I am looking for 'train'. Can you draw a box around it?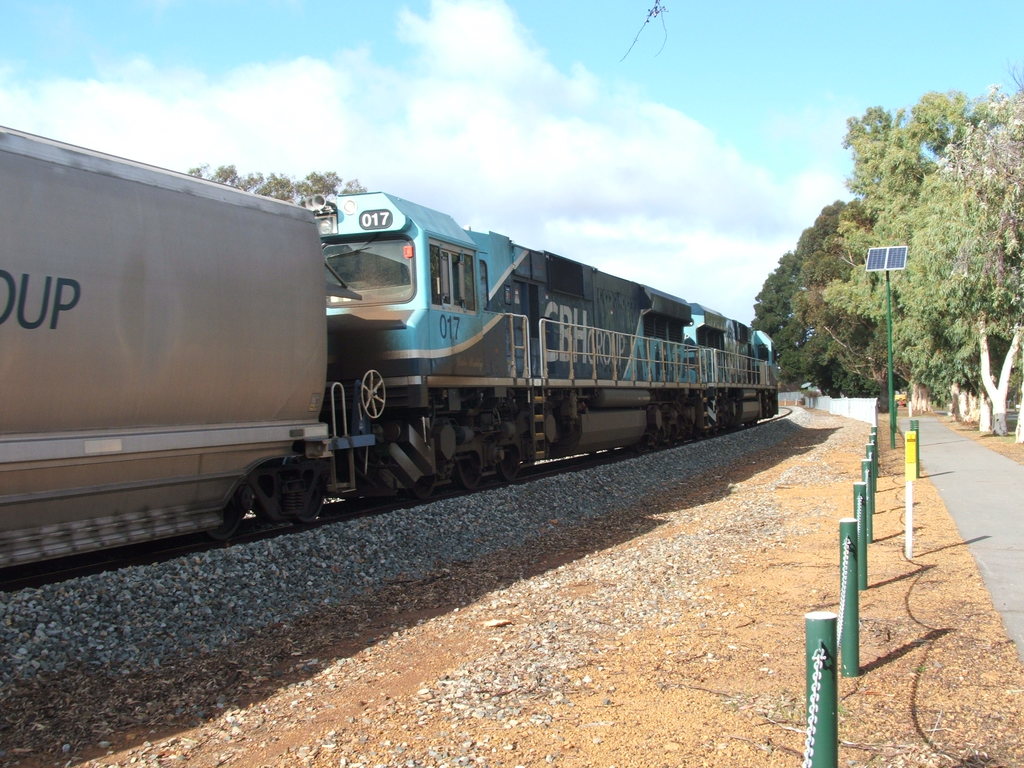
Sure, the bounding box is {"left": 0, "top": 122, "right": 782, "bottom": 566}.
